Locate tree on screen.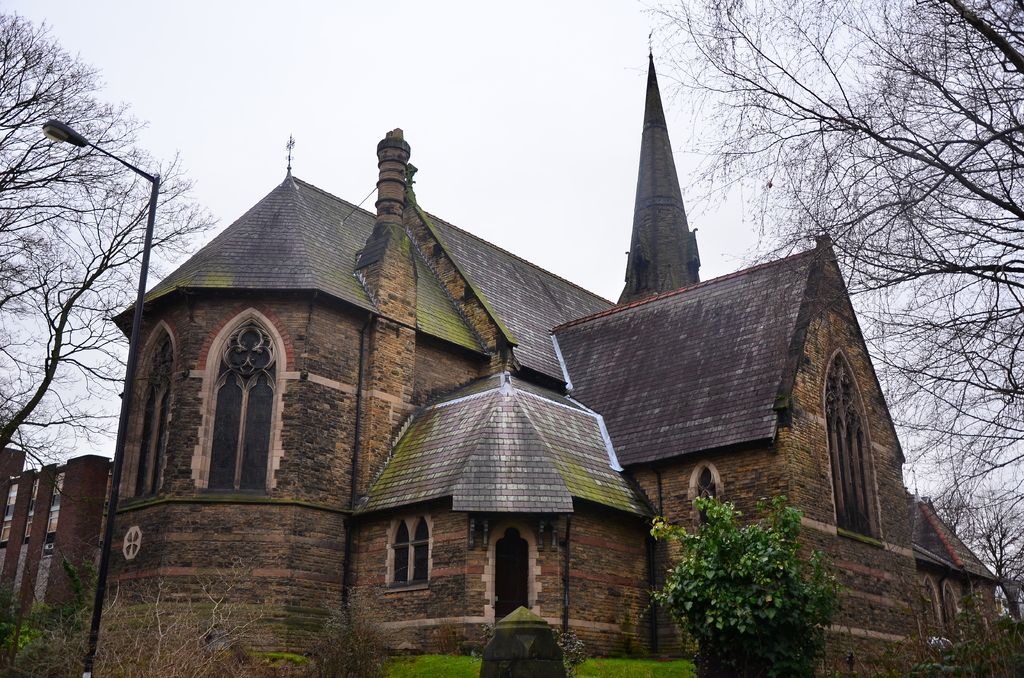
On screen at x1=0, y1=3, x2=220, y2=517.
